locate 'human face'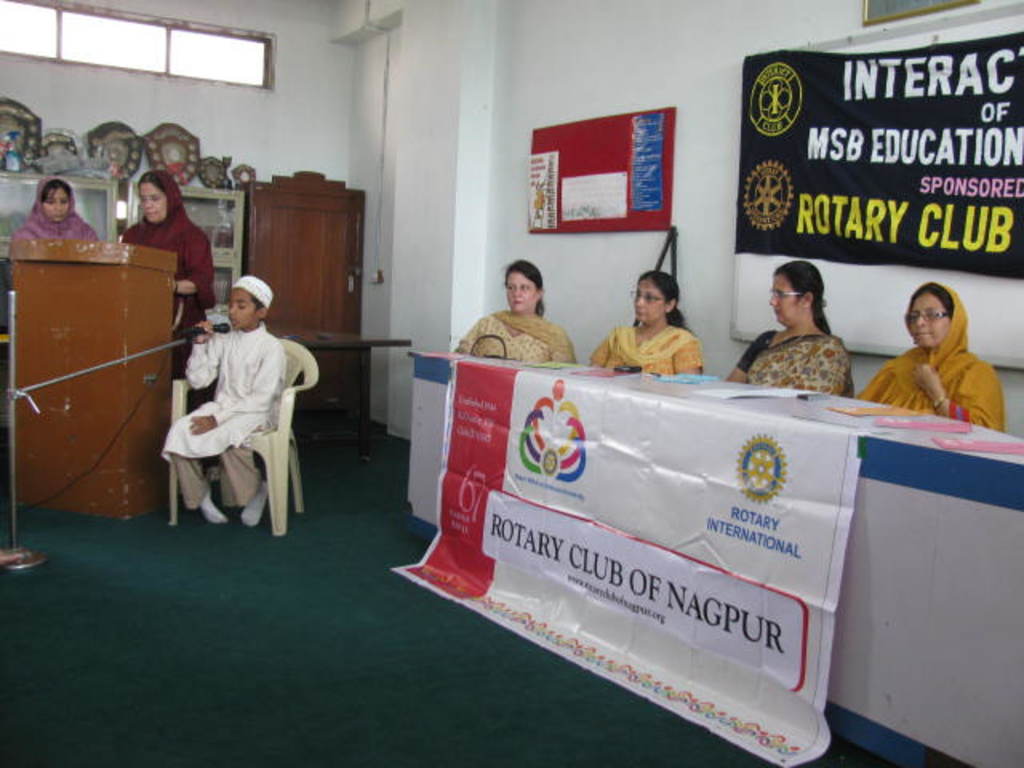
<region>907, 296, 949, 347</region>
